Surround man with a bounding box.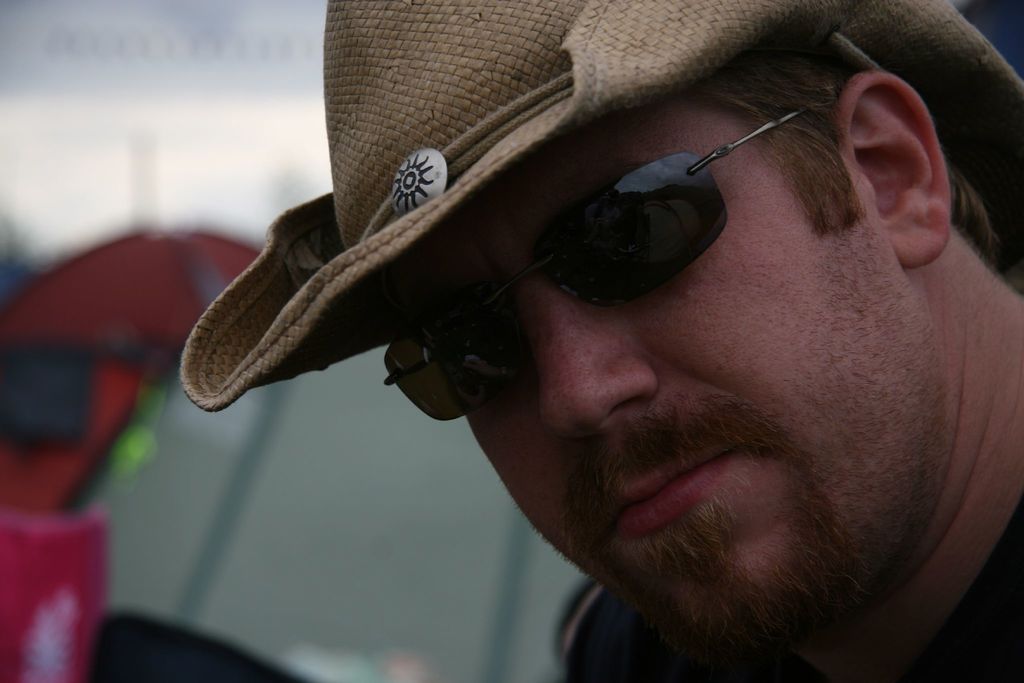
(155, 0, 1023, 682).
